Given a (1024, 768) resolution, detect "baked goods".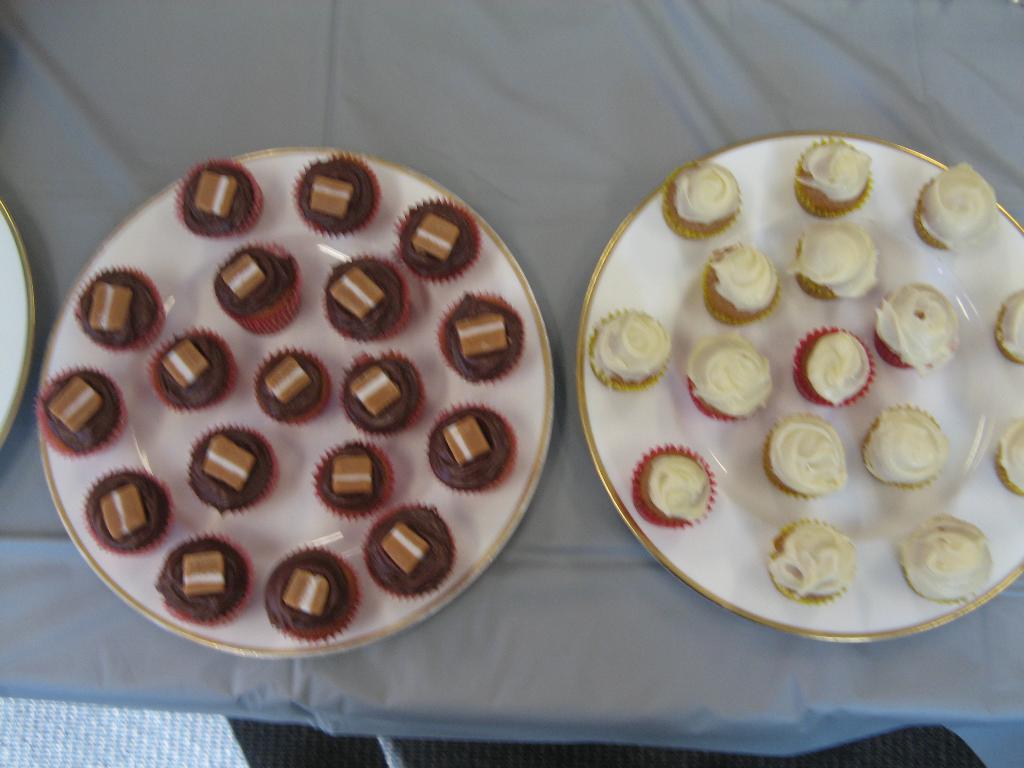
left=787, top=220, right=876, bottom=299.
